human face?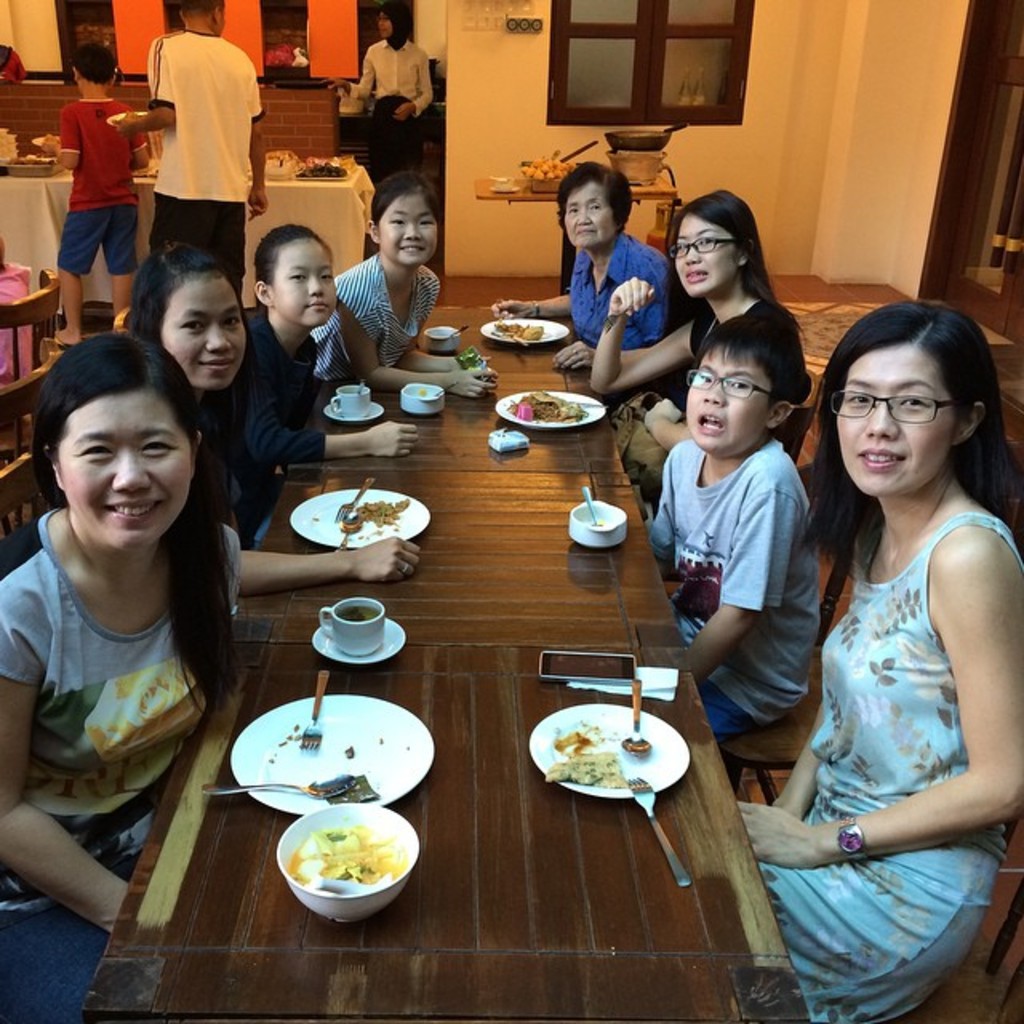
x1=680, y1=354, x2=758, y2=453
